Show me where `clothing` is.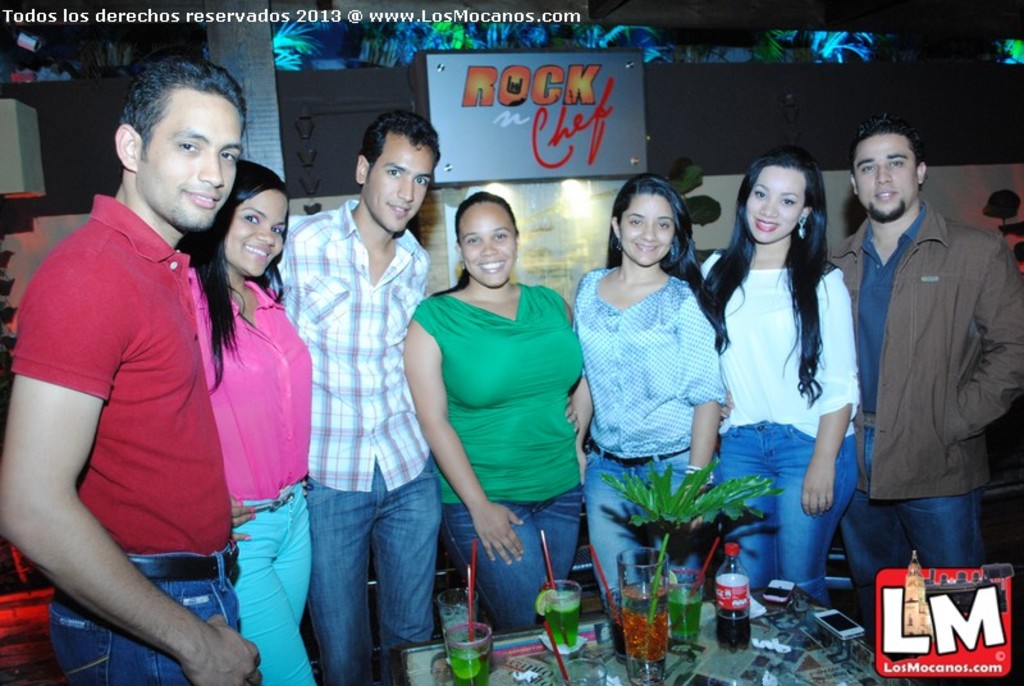
`clothing` is at region(27, 152, 238, 663).
